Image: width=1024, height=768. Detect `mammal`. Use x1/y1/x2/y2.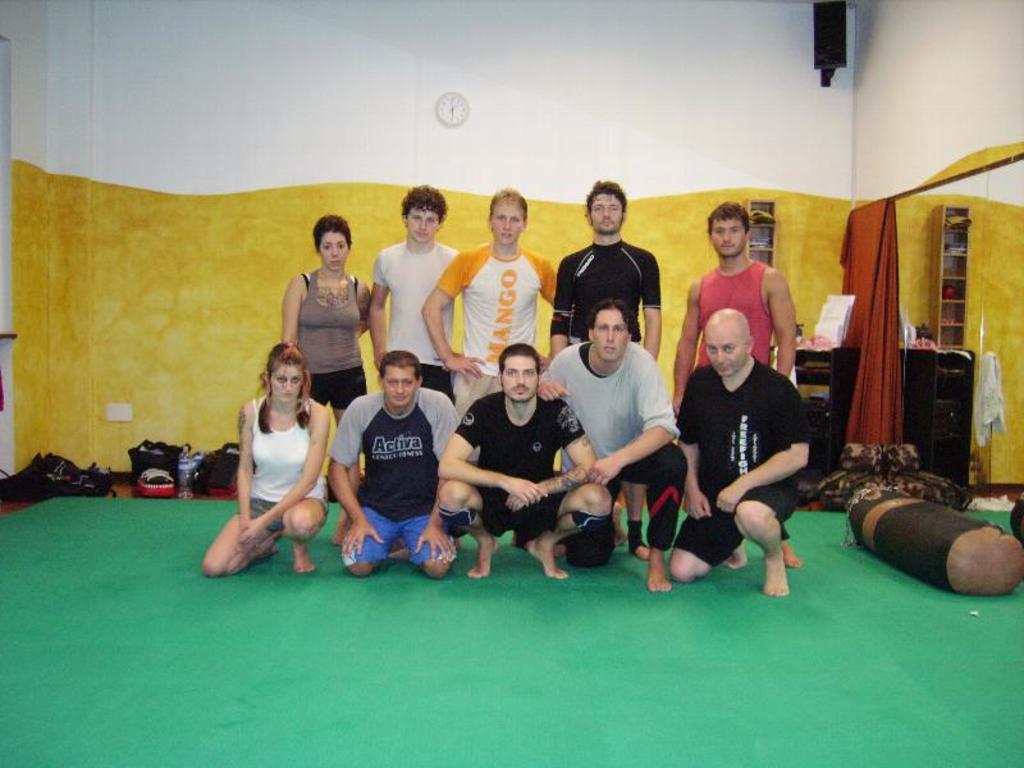
197/339/328/576.
